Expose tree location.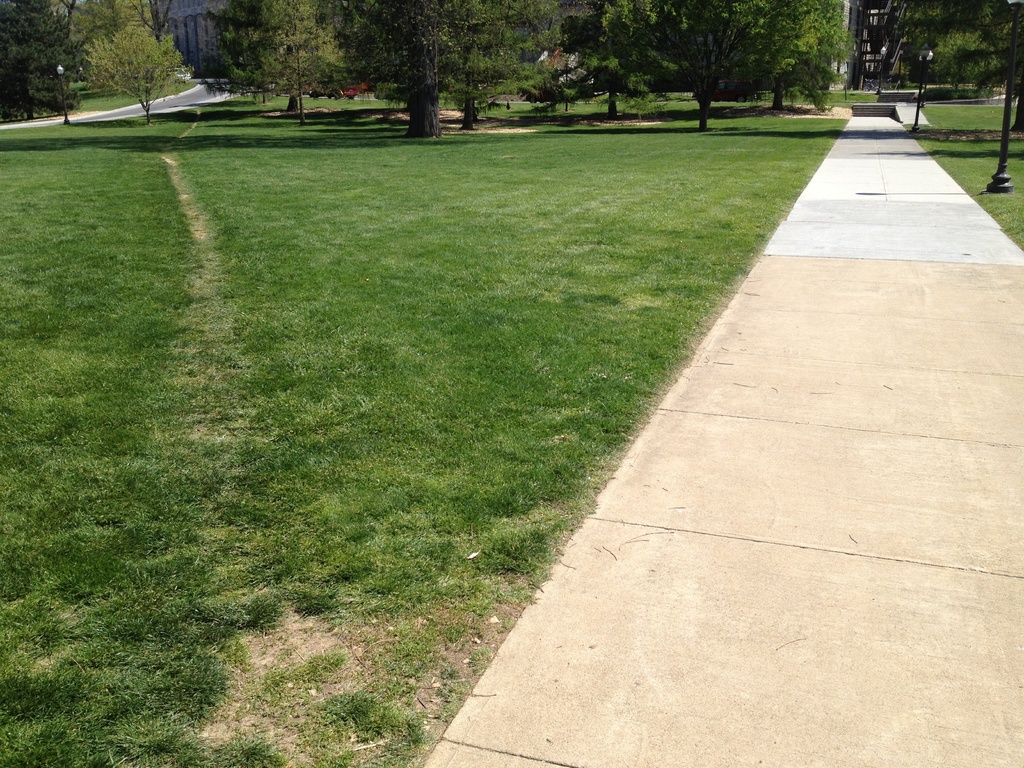
Exposed at bbox=[90, 22, 193, 118].
